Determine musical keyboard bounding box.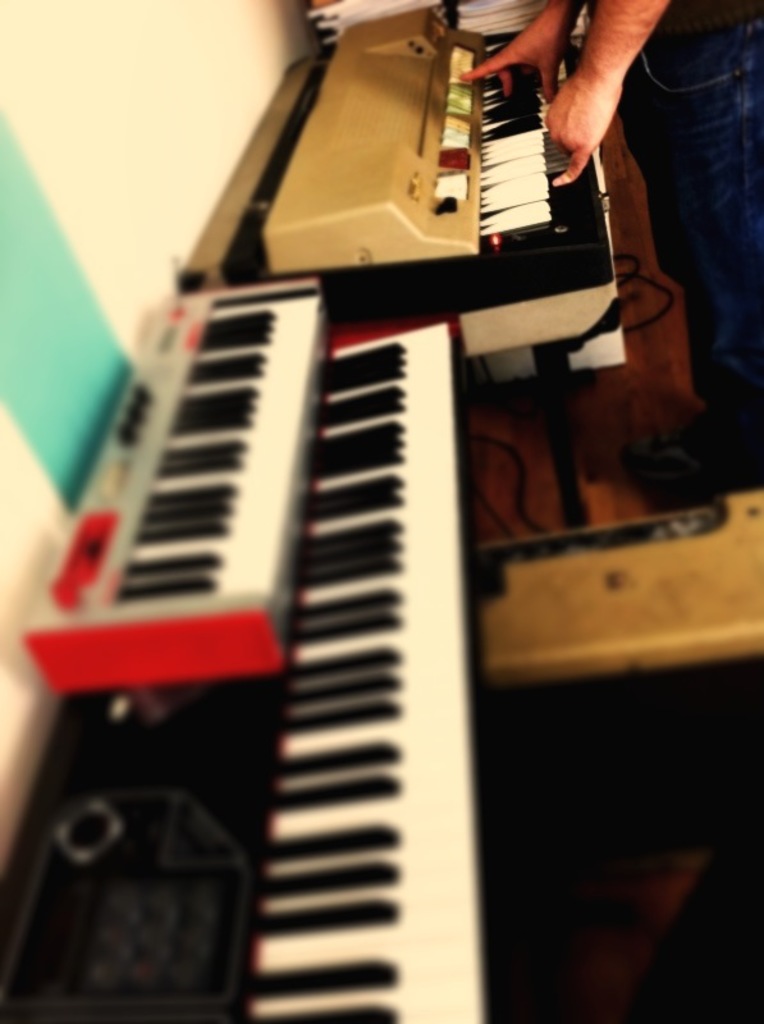
Determined: BBox(184, 0, 613, 333).
